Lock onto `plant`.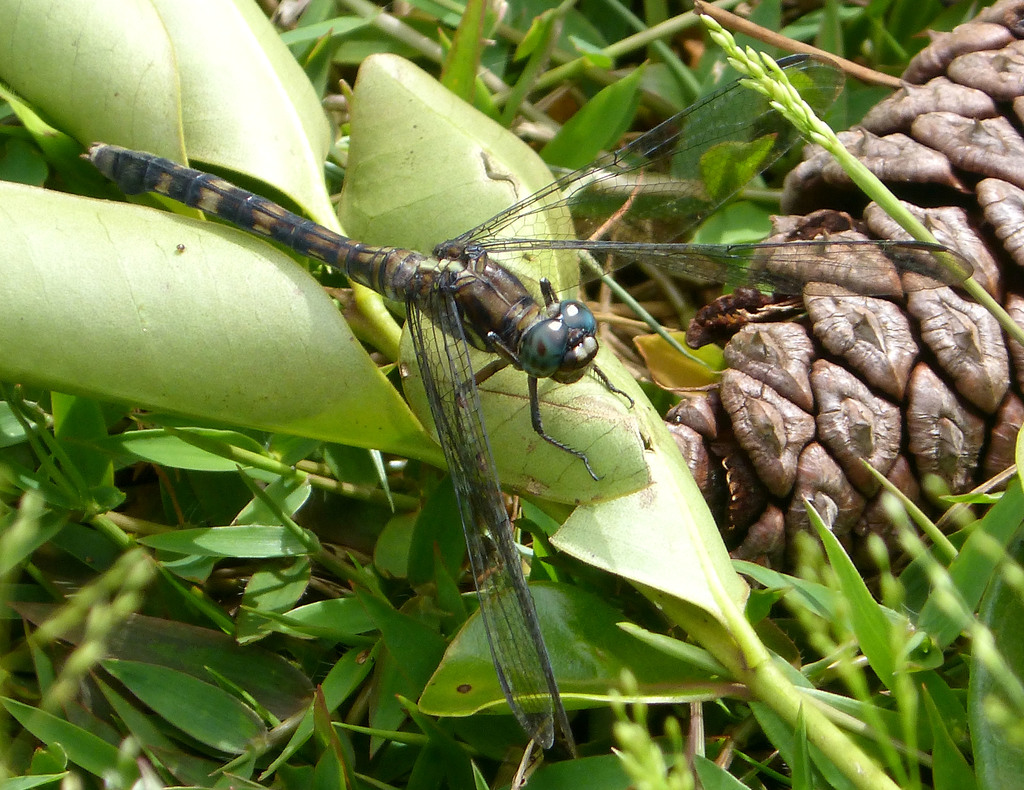
Locked: 0/0/1023/789.
